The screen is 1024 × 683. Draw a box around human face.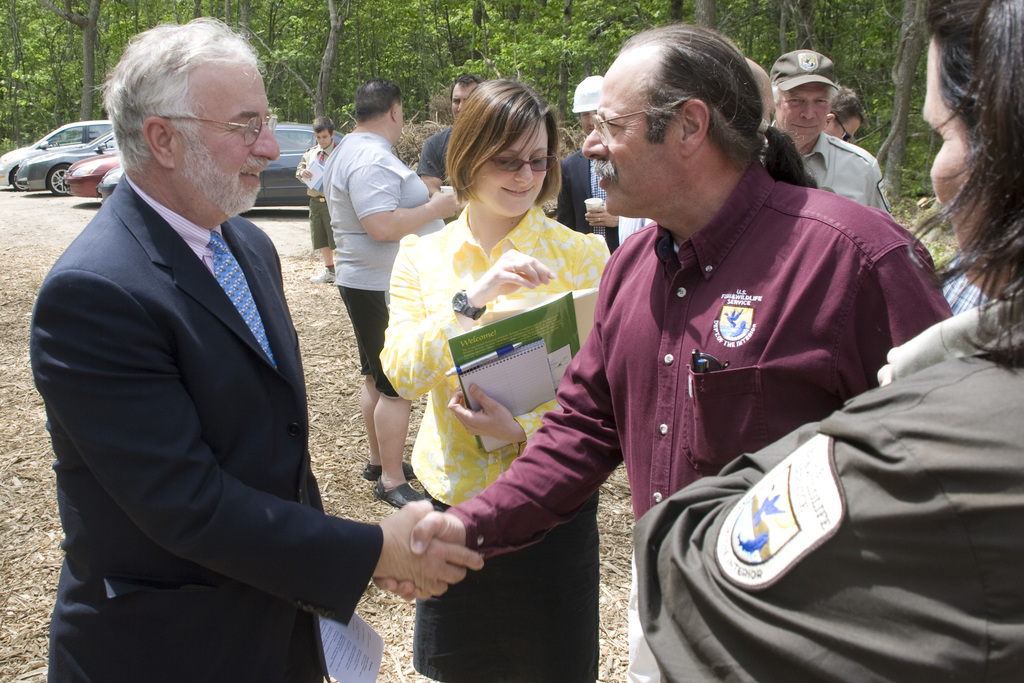
bbox=(834, 117, 861, 138).
